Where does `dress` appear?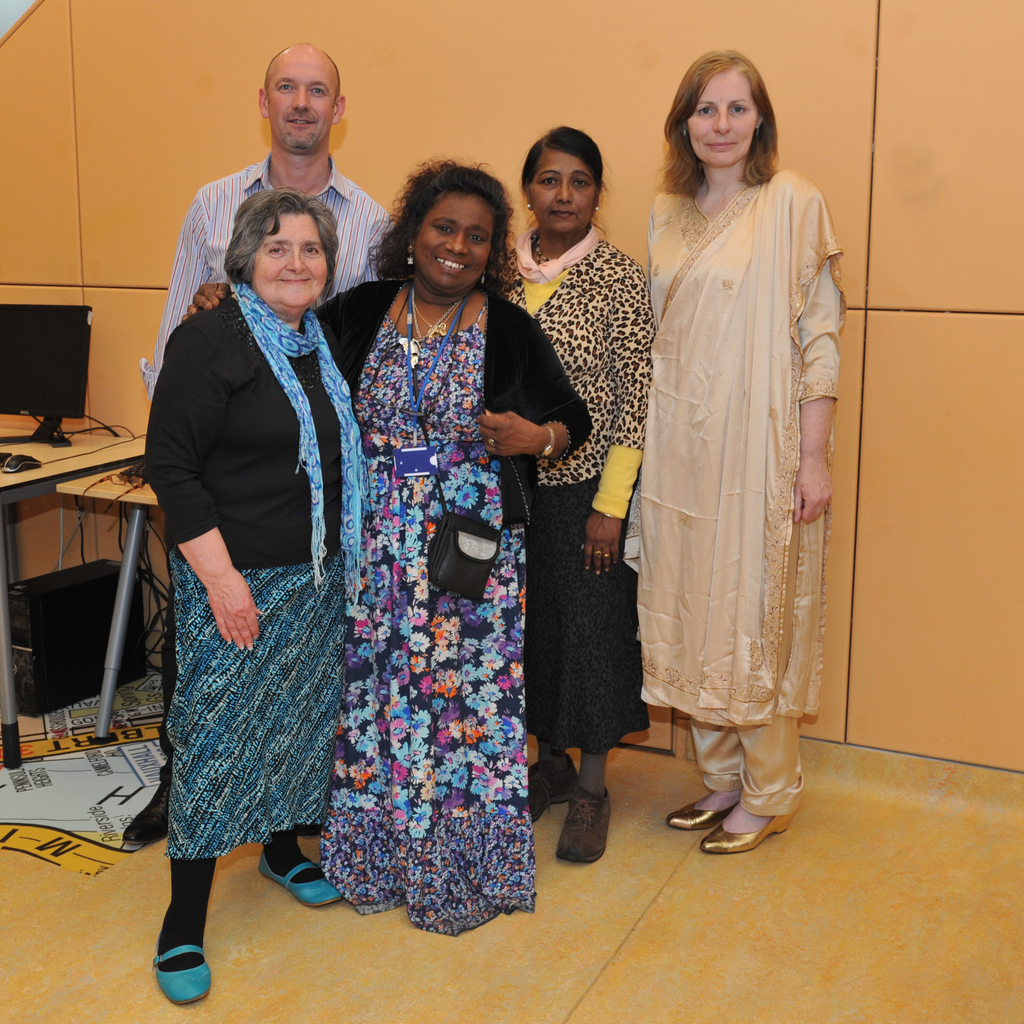
Appears at 307:206:562:915.
